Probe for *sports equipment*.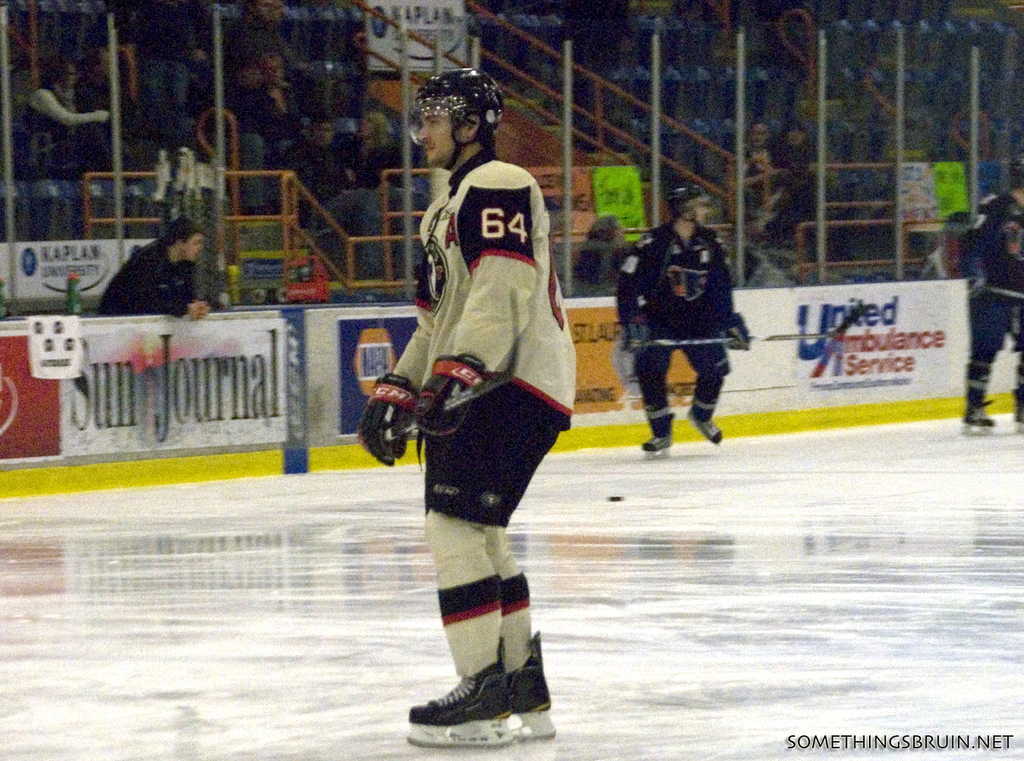
Probe result: locate(515, 632, 556, 739).
